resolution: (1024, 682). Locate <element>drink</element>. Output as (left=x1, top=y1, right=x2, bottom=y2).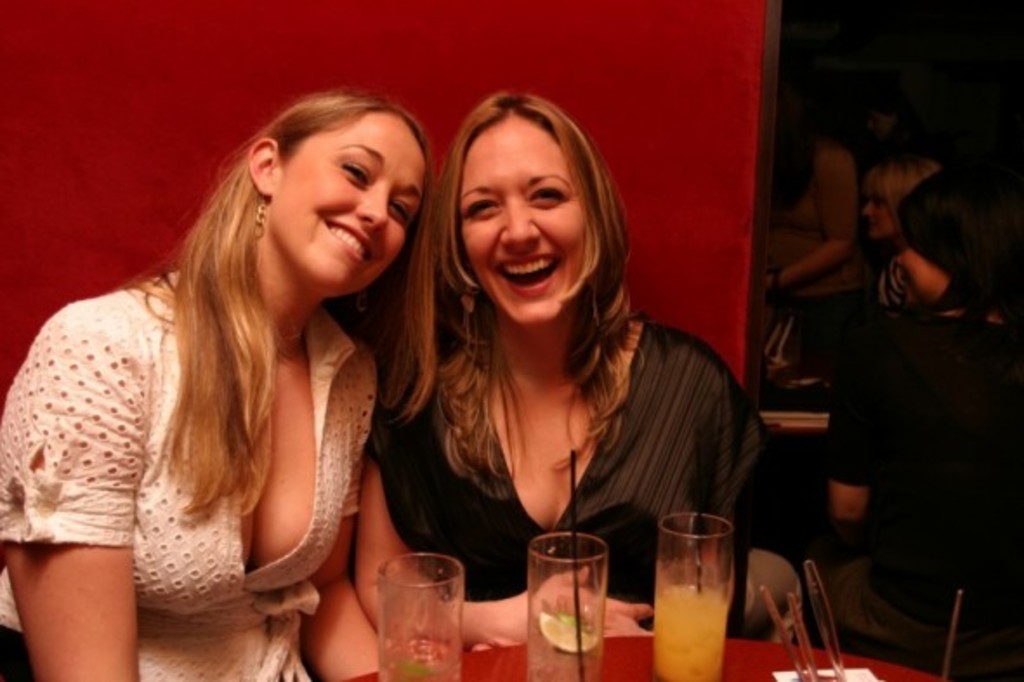
(left=375, top=647, right=460, bottom=680).
